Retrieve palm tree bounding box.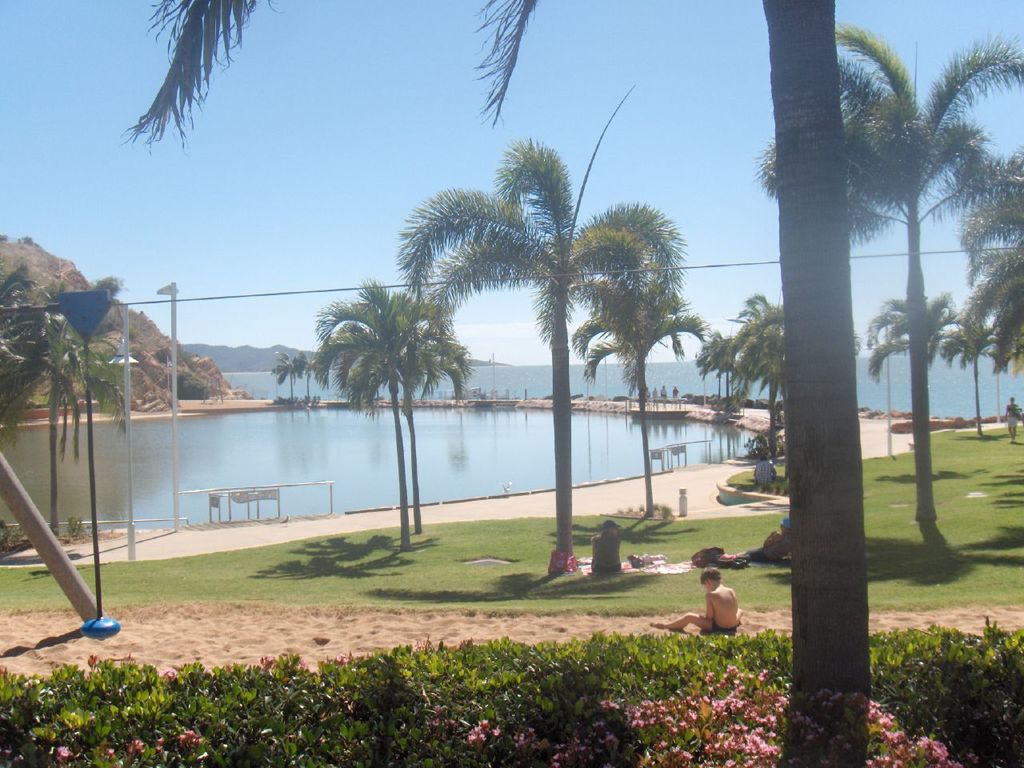
Bounding box: bbox=[750, 22, 1023, 522].
